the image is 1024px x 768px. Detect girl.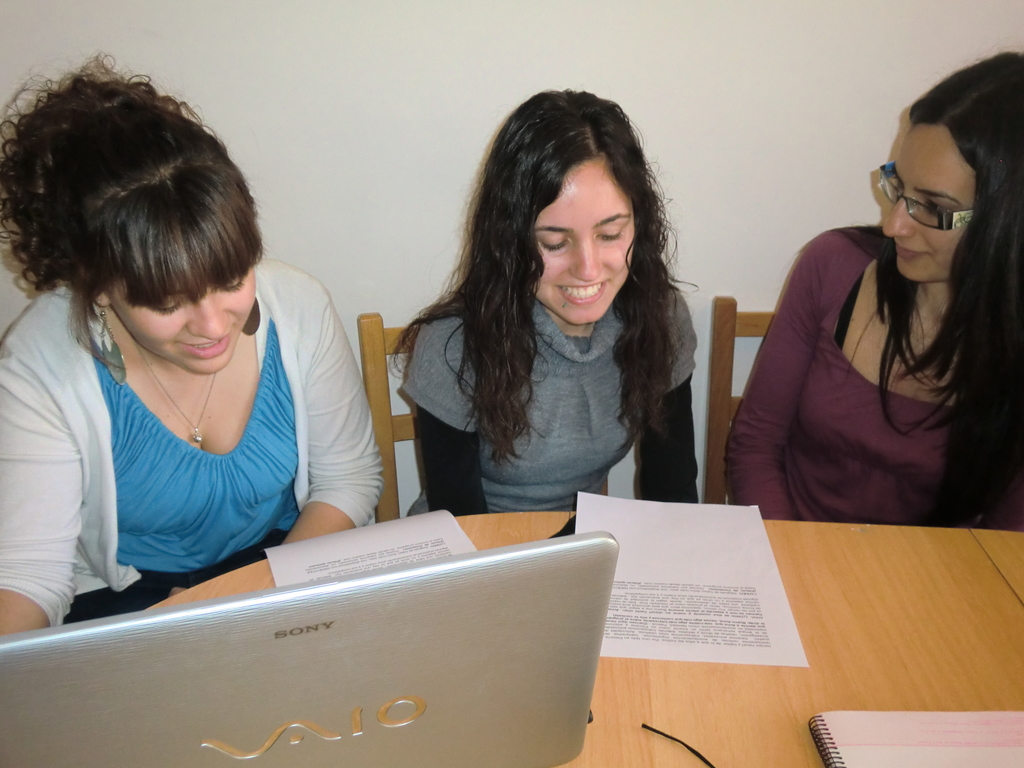
Detection: detection(1, 49, 381, 636).
